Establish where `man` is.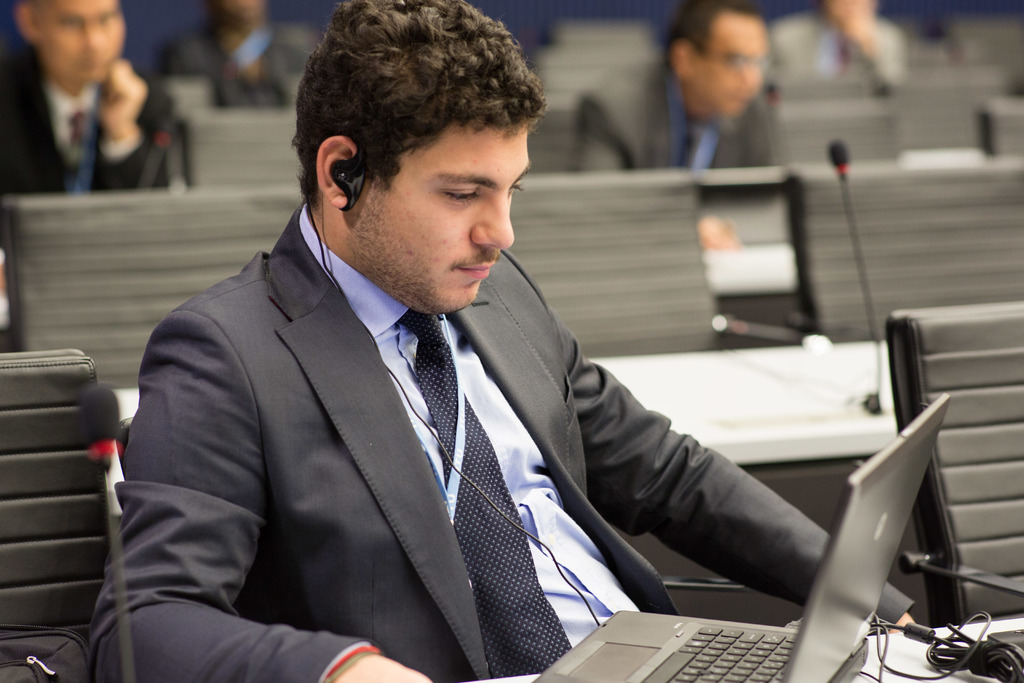
Established at 0:0:181:196.
